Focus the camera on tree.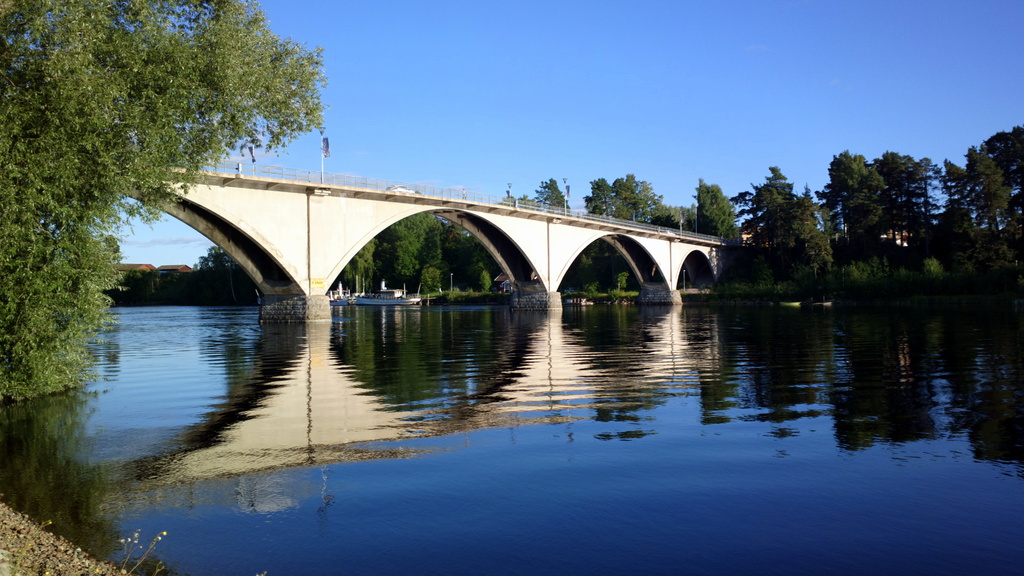
Focus region: 941:144:1009:238.
